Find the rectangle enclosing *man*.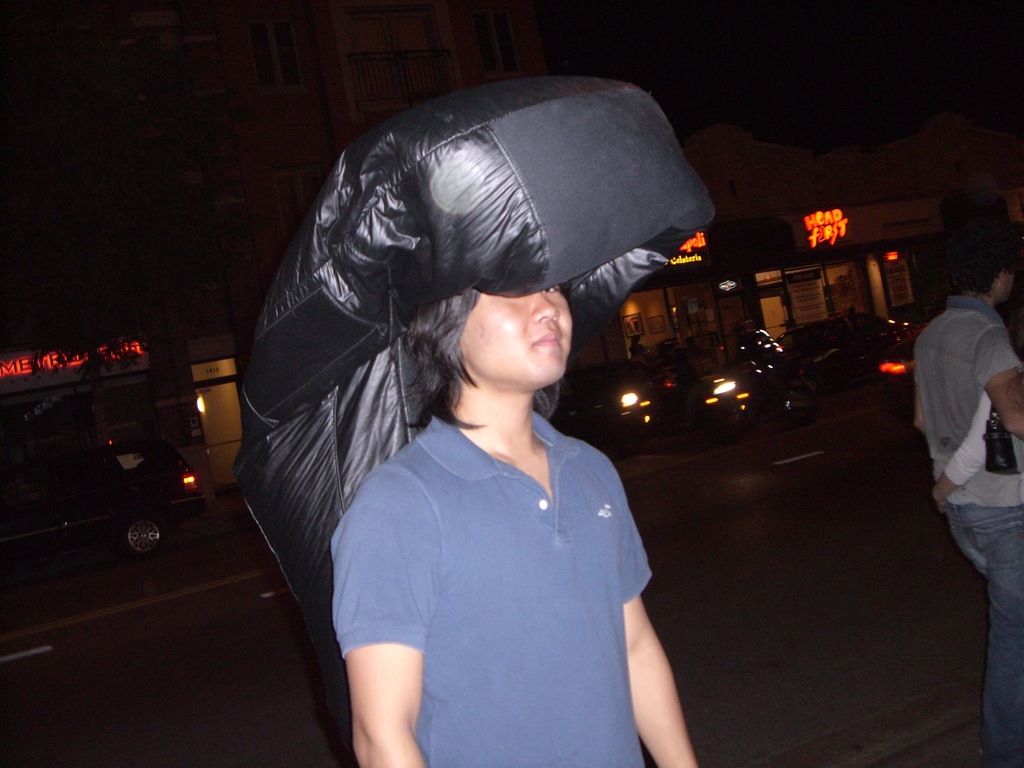
rect(912, 217, 1023, 767).
